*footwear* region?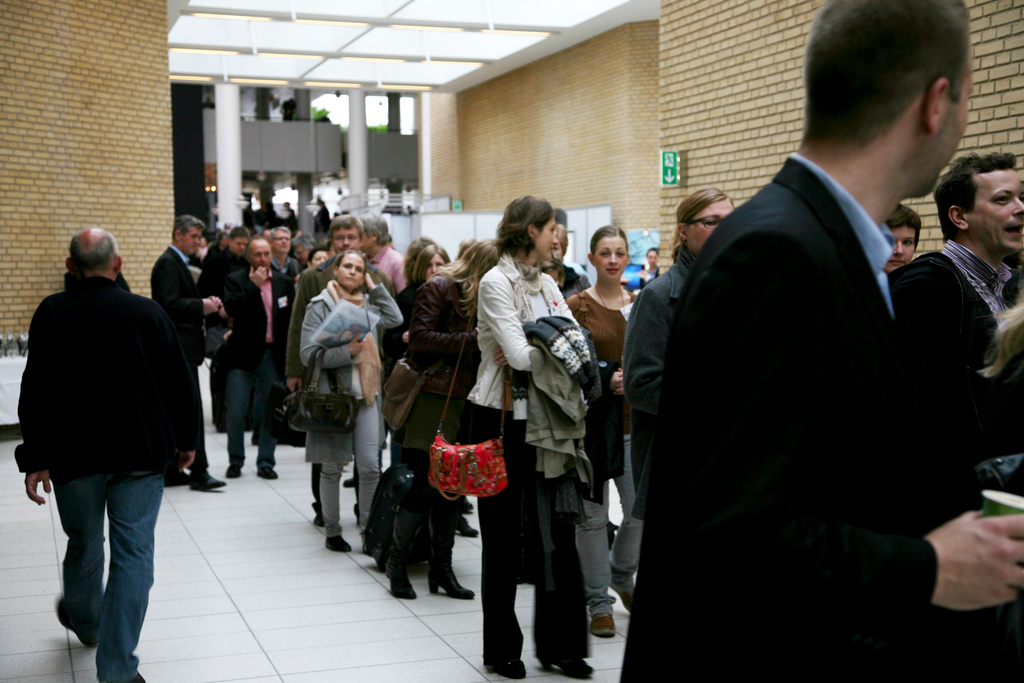
locate(171, 470, 197, 495)
